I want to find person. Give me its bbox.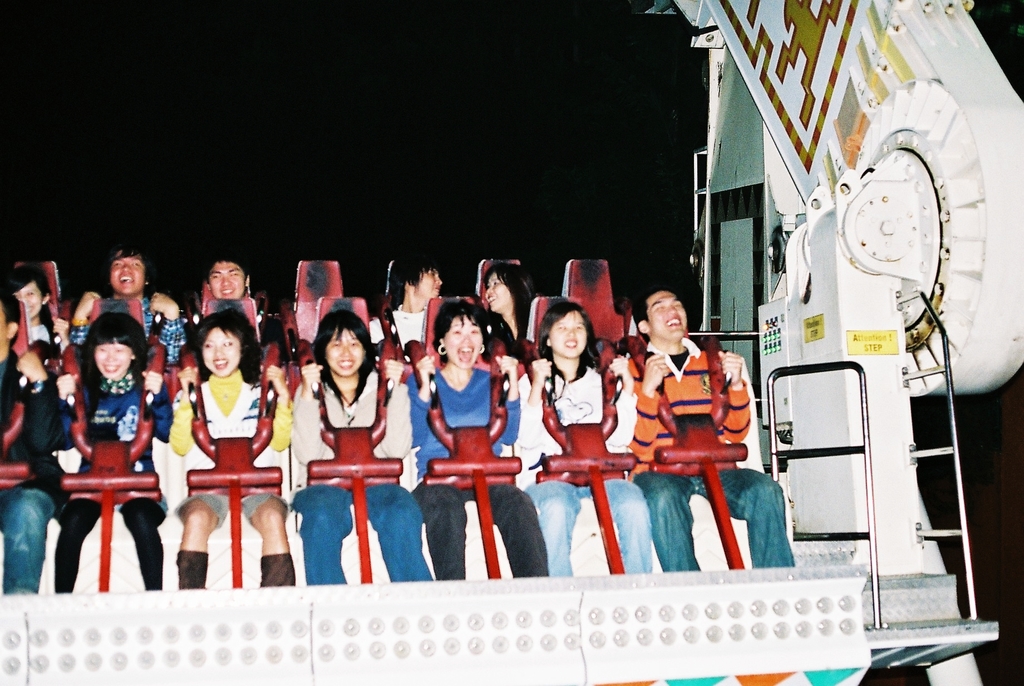
region(294, 310, 435, 585).
